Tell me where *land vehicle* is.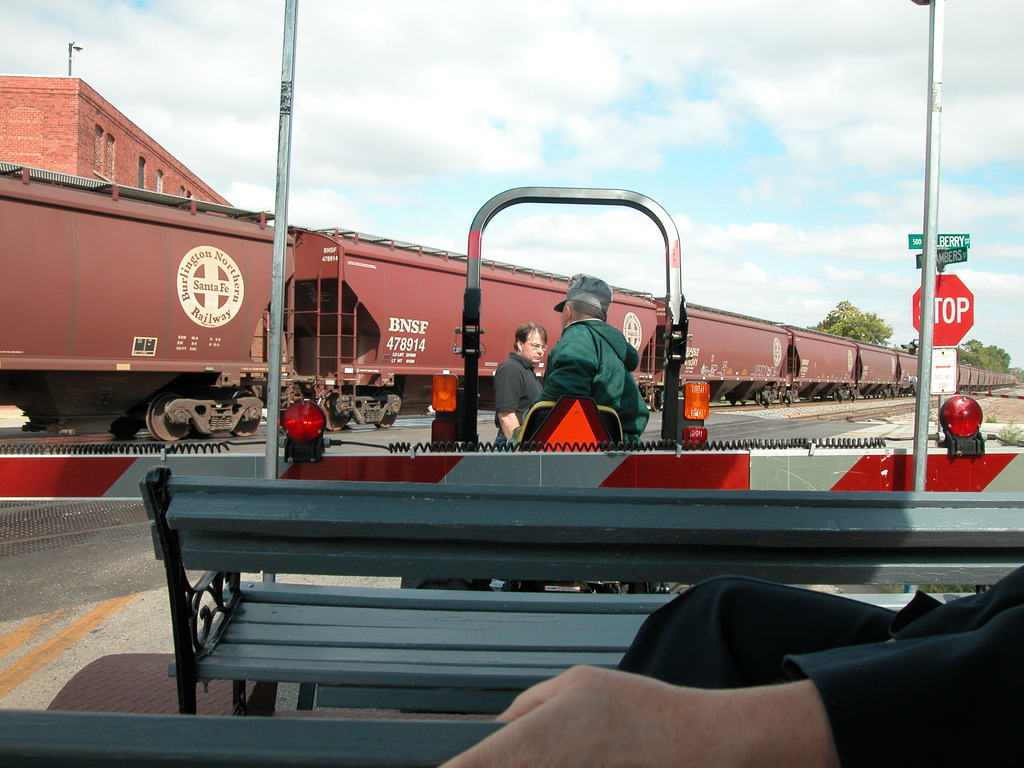
*land vehicle* is at (x1=0, y1=163, x2=1020, y2=435).
